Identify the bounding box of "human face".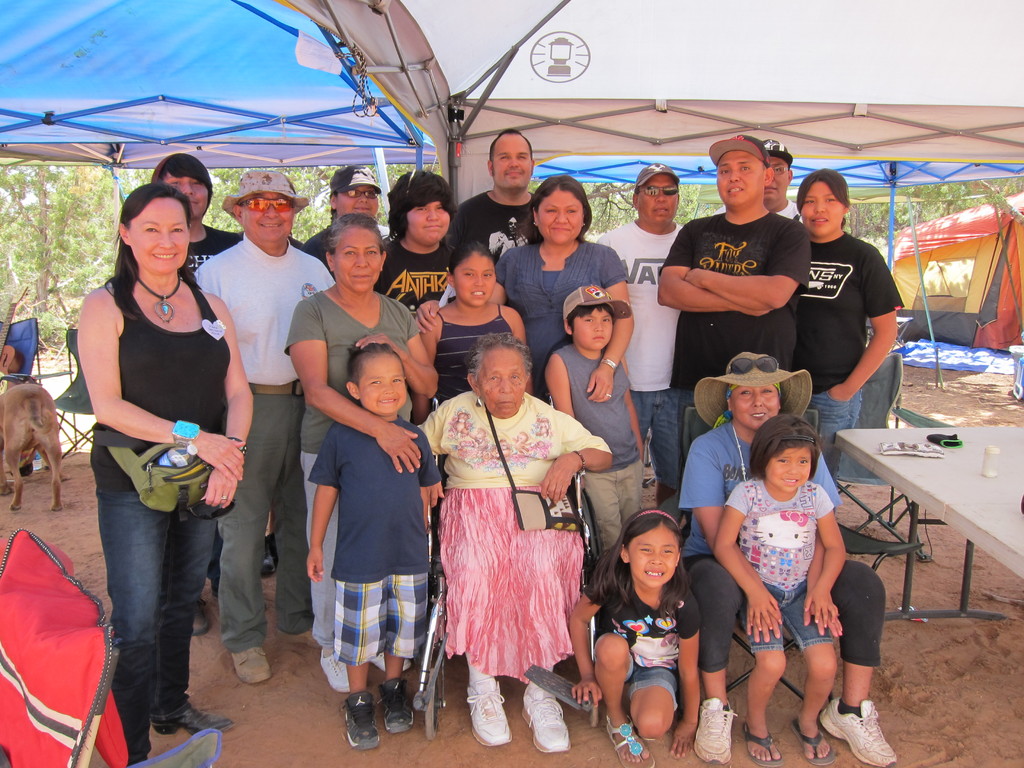
rect(764, 157, 787, 198).
